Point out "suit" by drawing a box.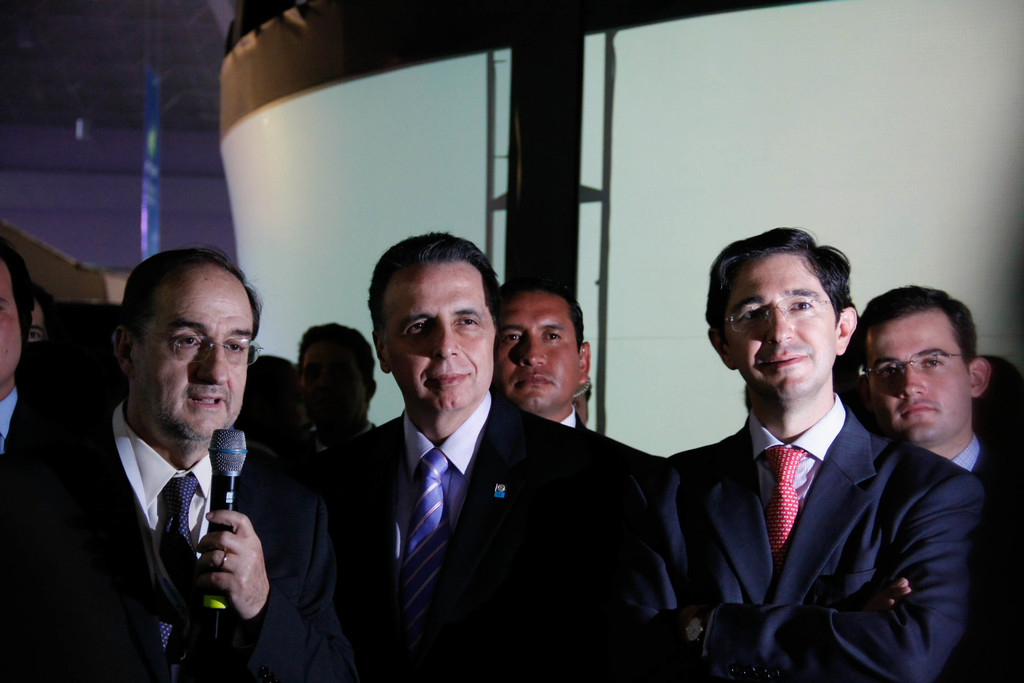
select_region(299, 390, 659, 682).
